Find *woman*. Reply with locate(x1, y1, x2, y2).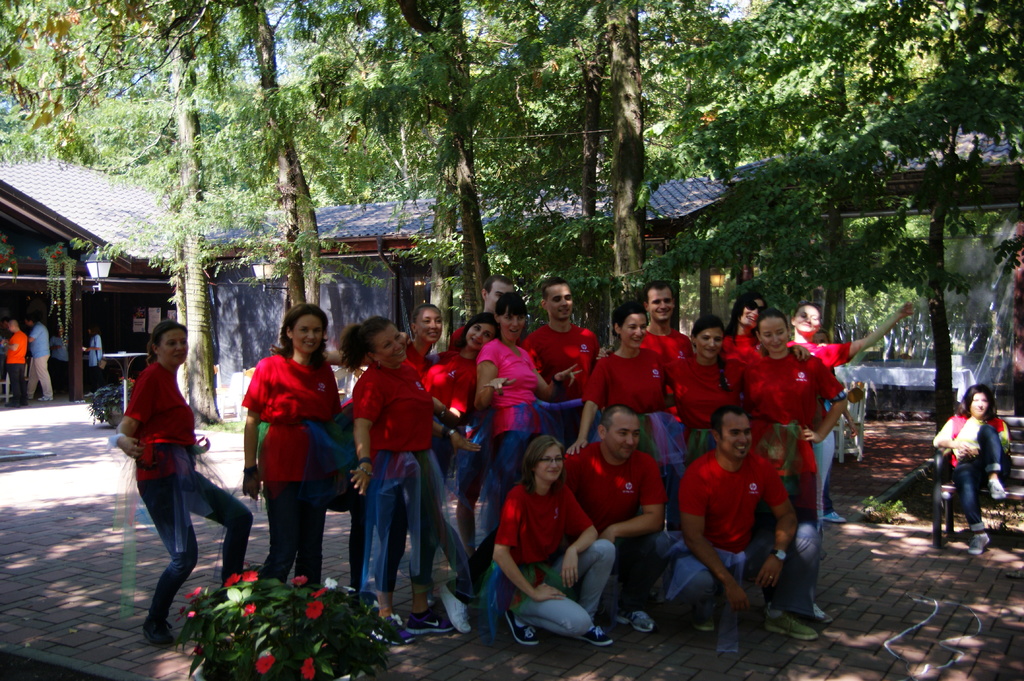
locate(781, 301, 913, 557).
